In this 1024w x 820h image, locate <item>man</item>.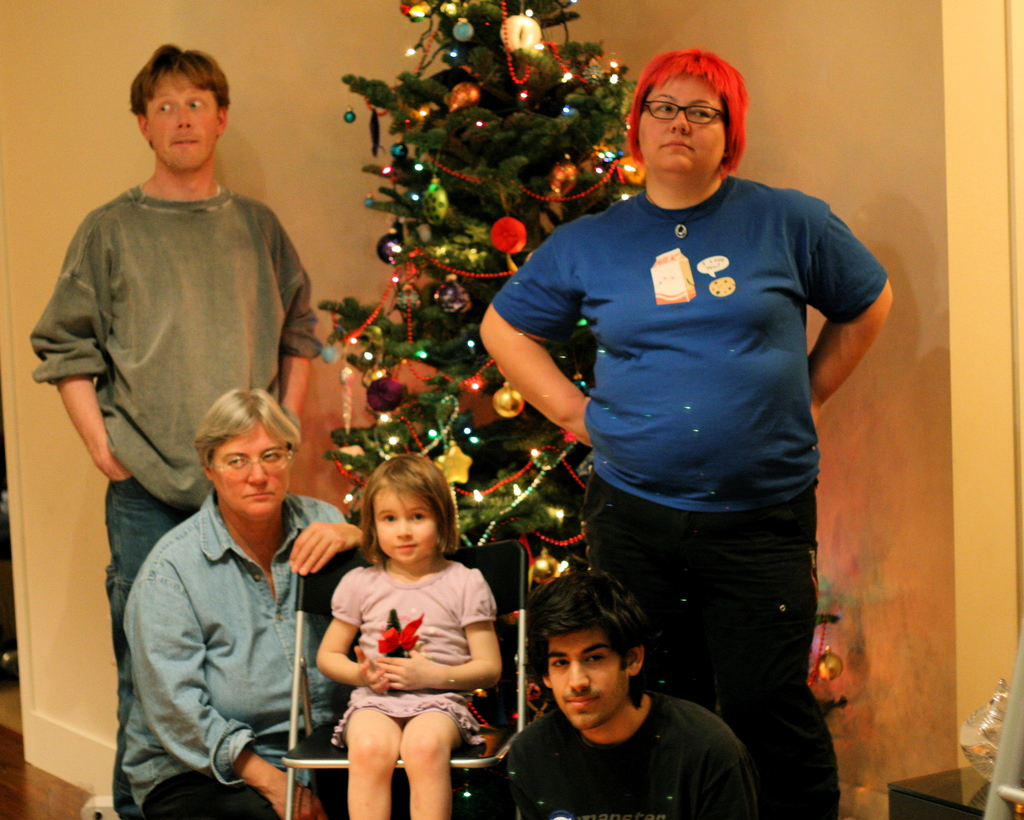
Bounding box: 26/41/317/819.
